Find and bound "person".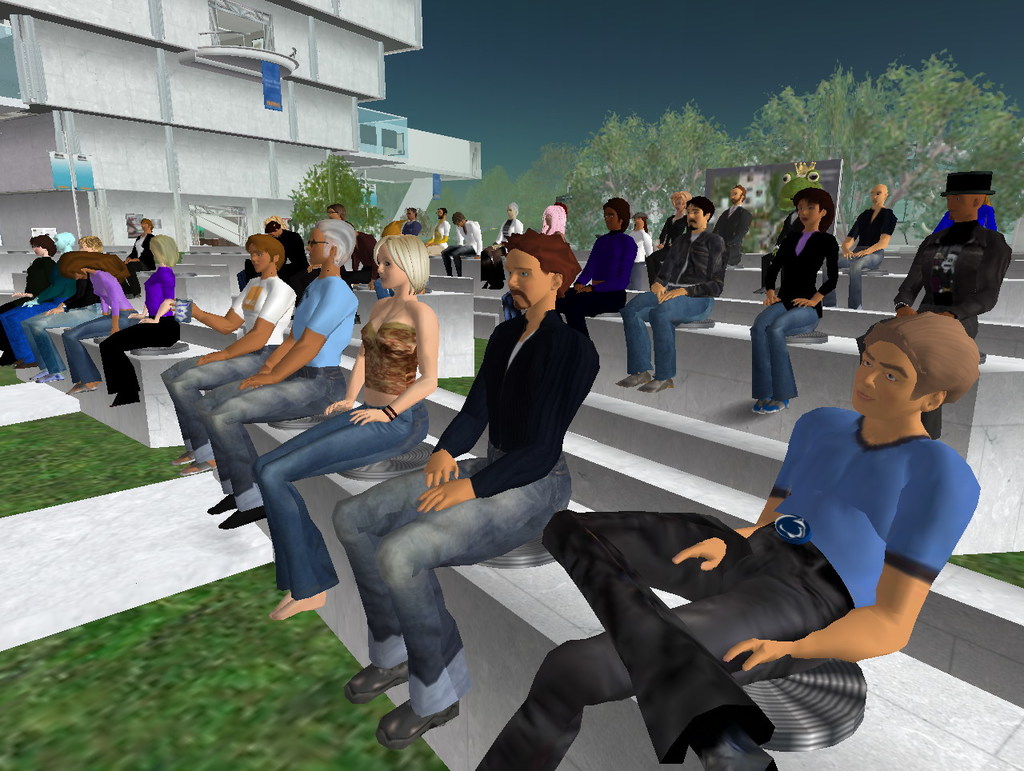
Bound: [left=165, top=229, right=296, bottom=473].
